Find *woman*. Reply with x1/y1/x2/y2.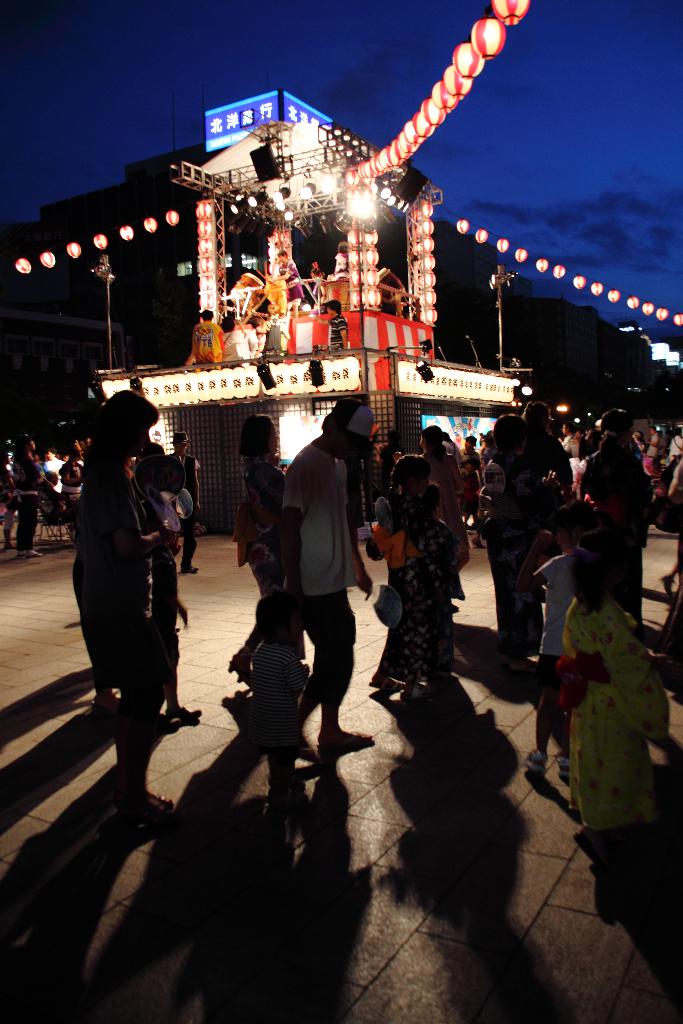
68/387/155/695.
